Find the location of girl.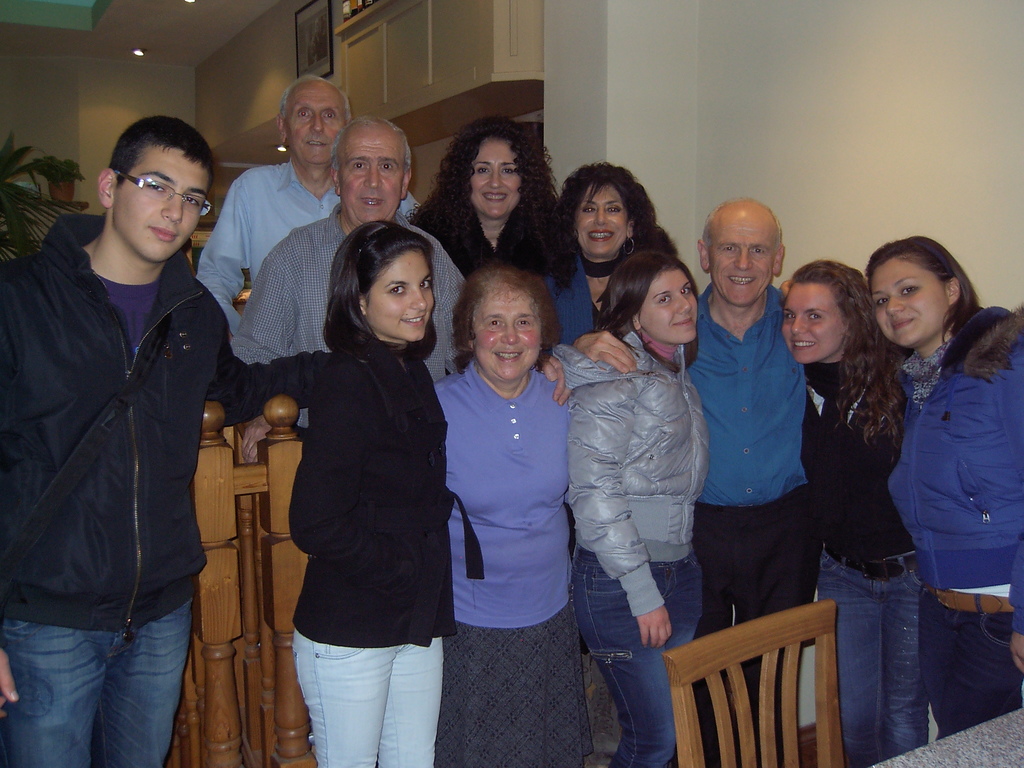
Location: box=[293, 214, 484, 767].
